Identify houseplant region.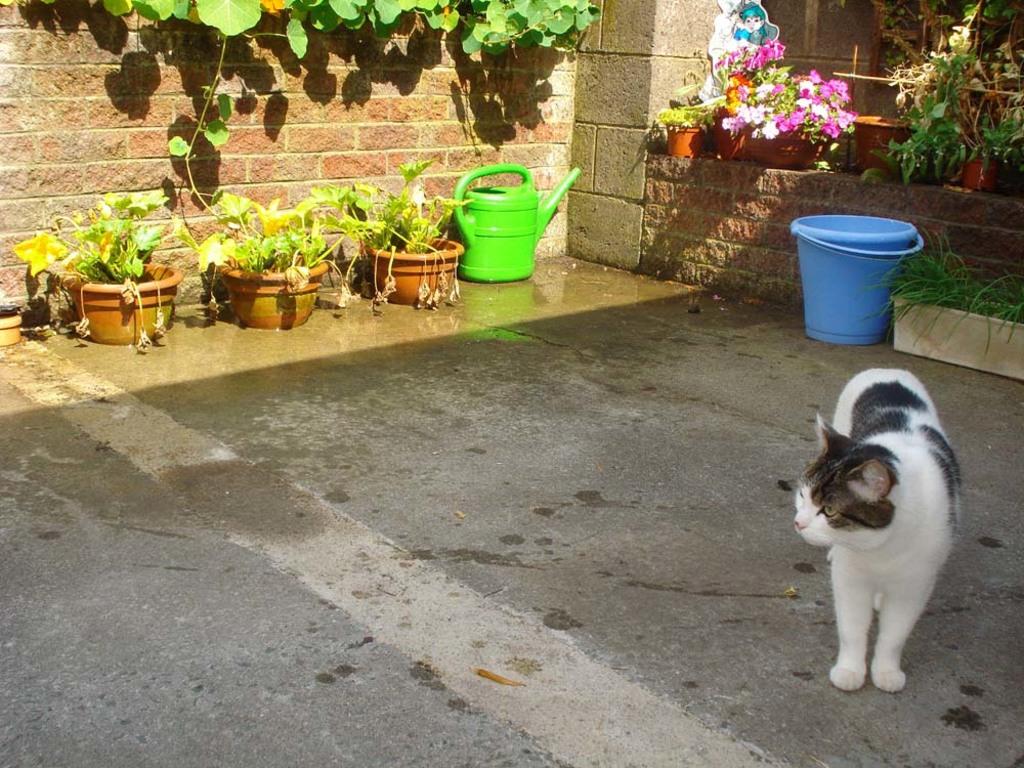
Region: [left=860, top=53, right=1023, bottom=198].
